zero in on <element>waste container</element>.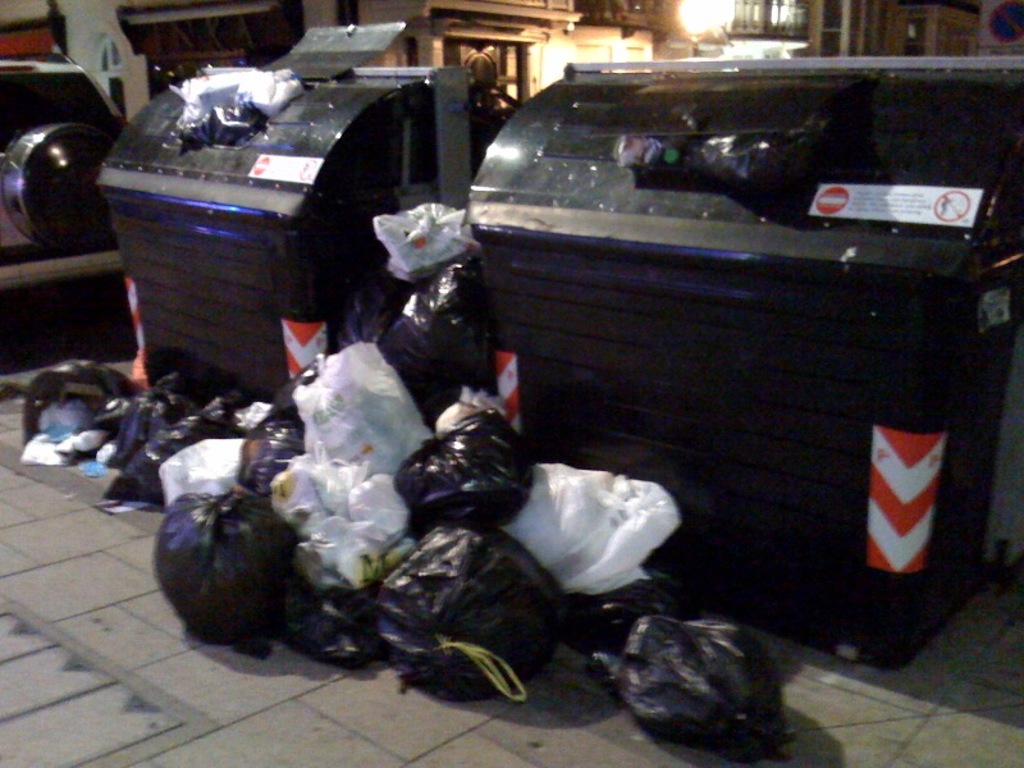
Zeroed in: x1=421, y1=56, x2=1023, y2=676.
